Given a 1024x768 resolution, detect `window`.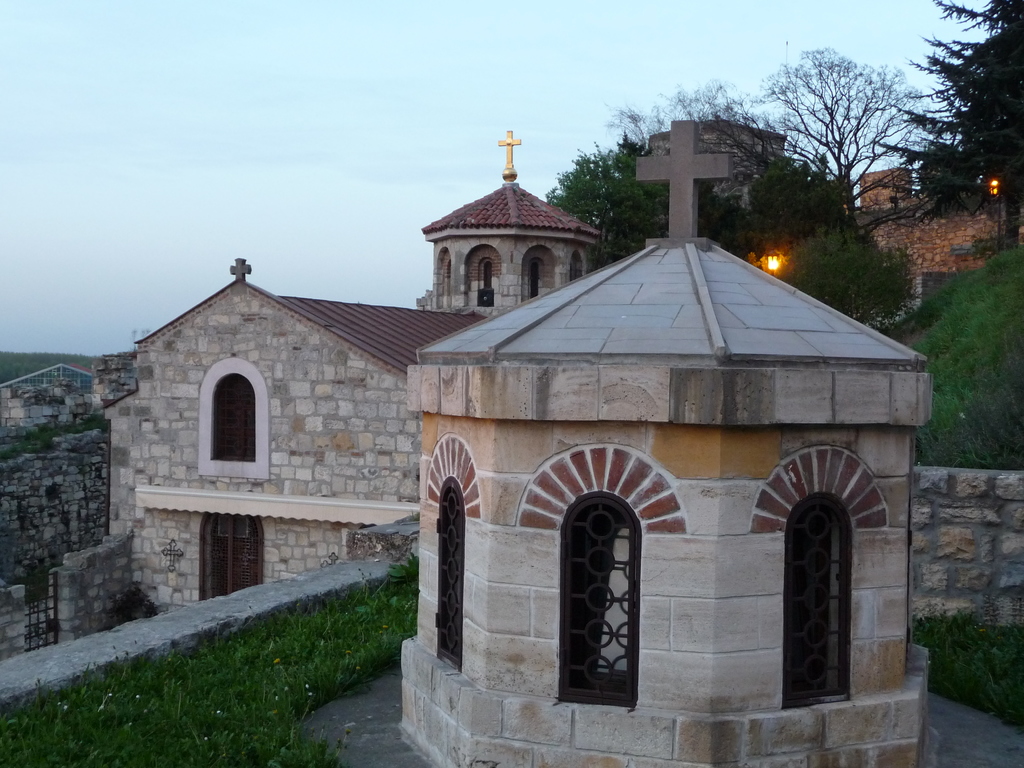
{"x1": 435, "y1": 481, "x2": 472, "y2": 680}.
